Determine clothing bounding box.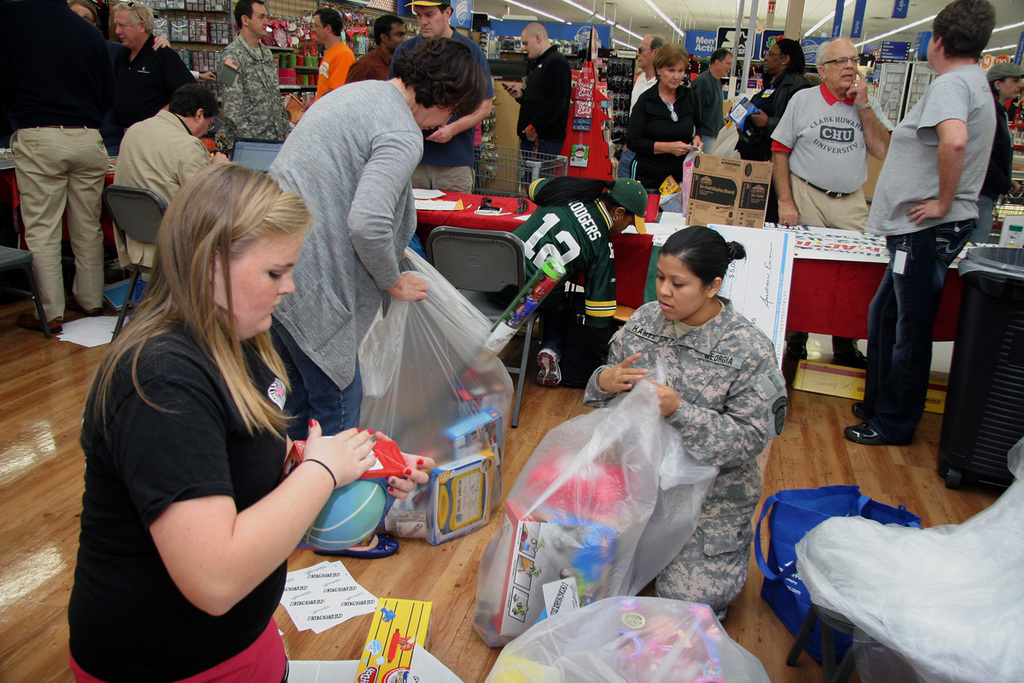
Determined: region(858, 64, 993, 442).
